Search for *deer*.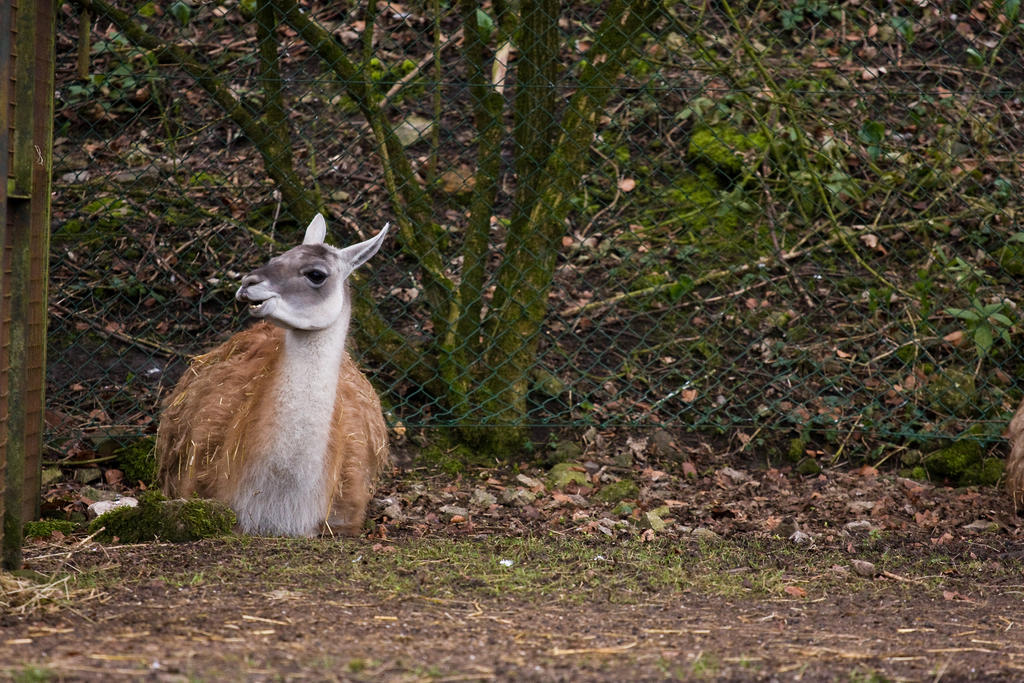
Found at bbox=[152, 209, 393, 539].
